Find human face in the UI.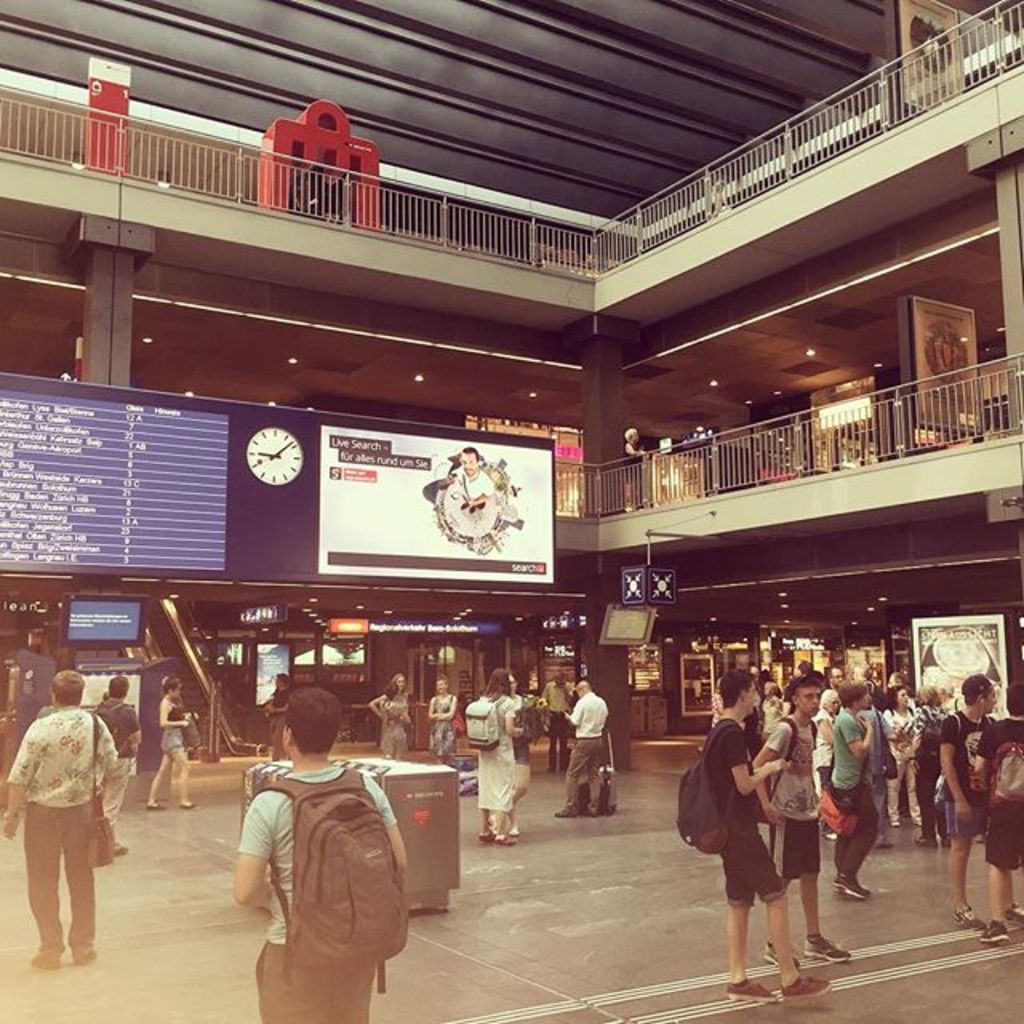
UI element at BBox(971, 691, 997, 720).
